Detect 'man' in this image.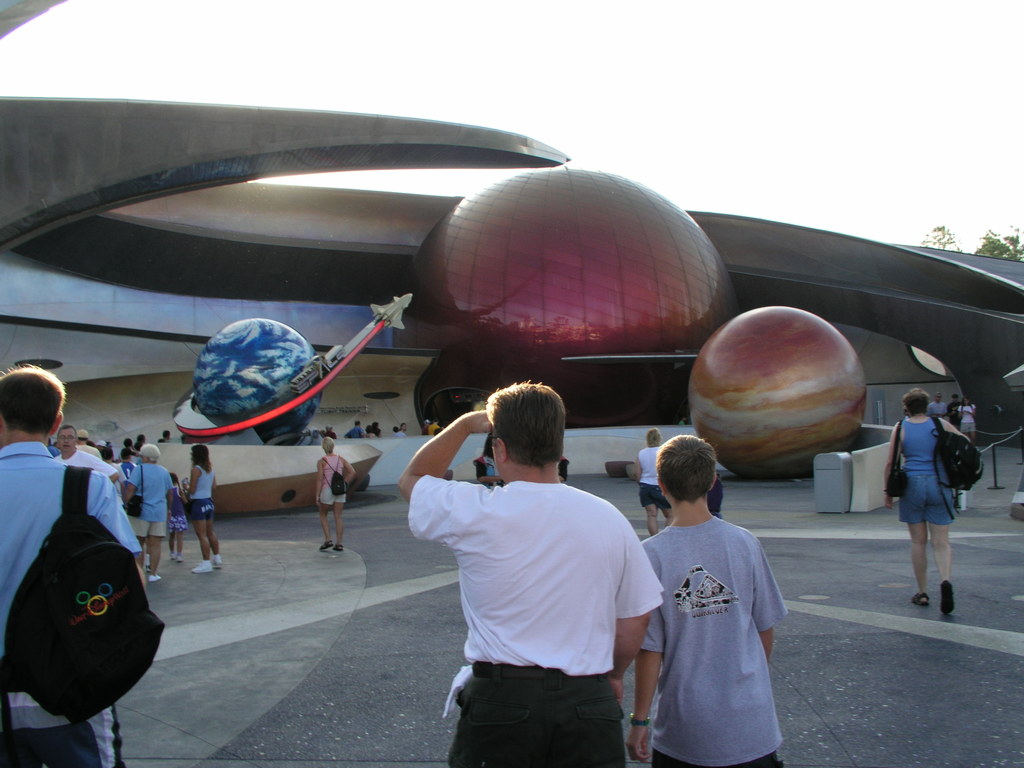
Detection: [633, 428, 800, 747].
